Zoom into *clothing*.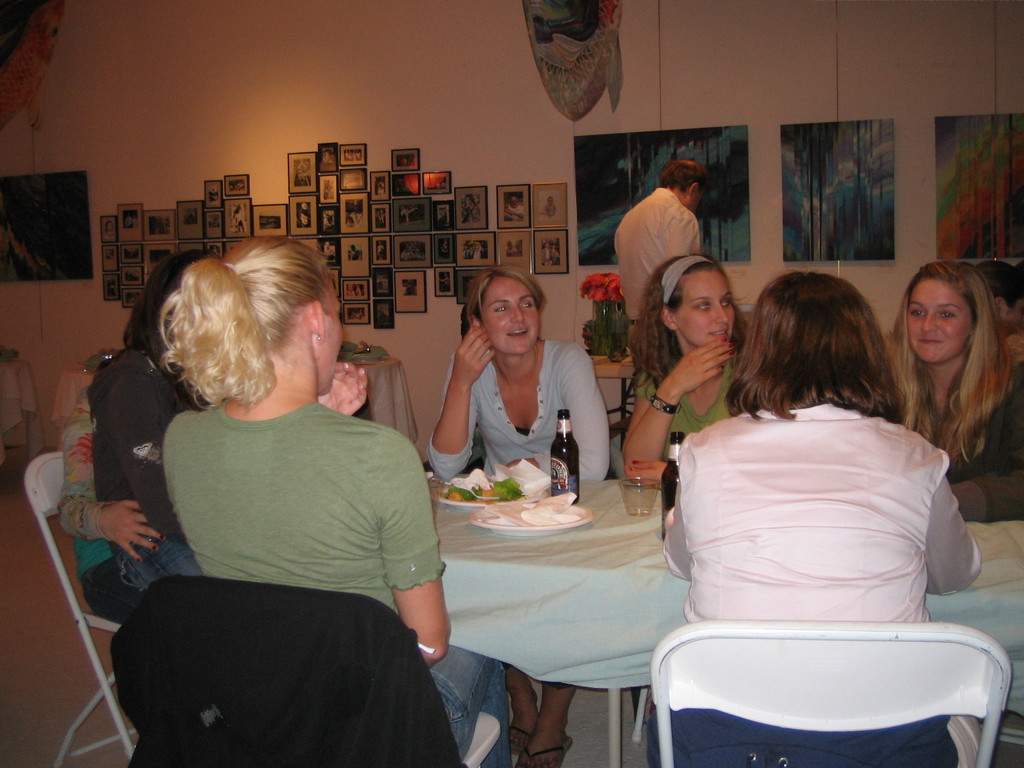
Zoom target: 111,332,462,753.
